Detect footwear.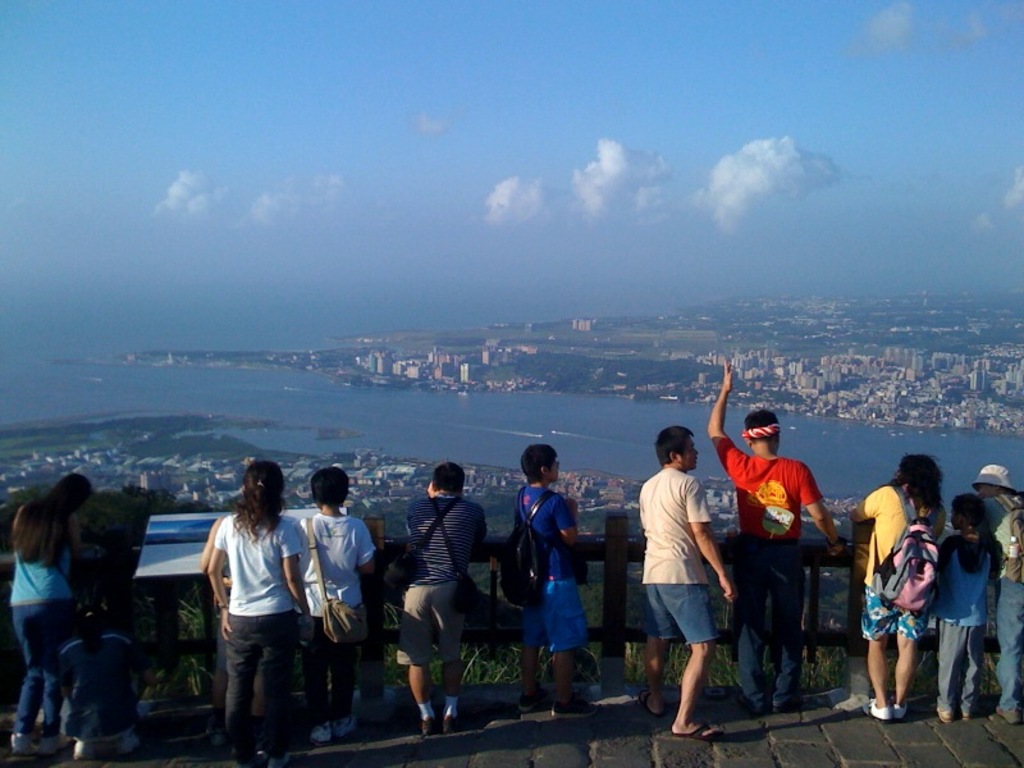
Detected at left=439, top=705, right=456, bottom=740.
